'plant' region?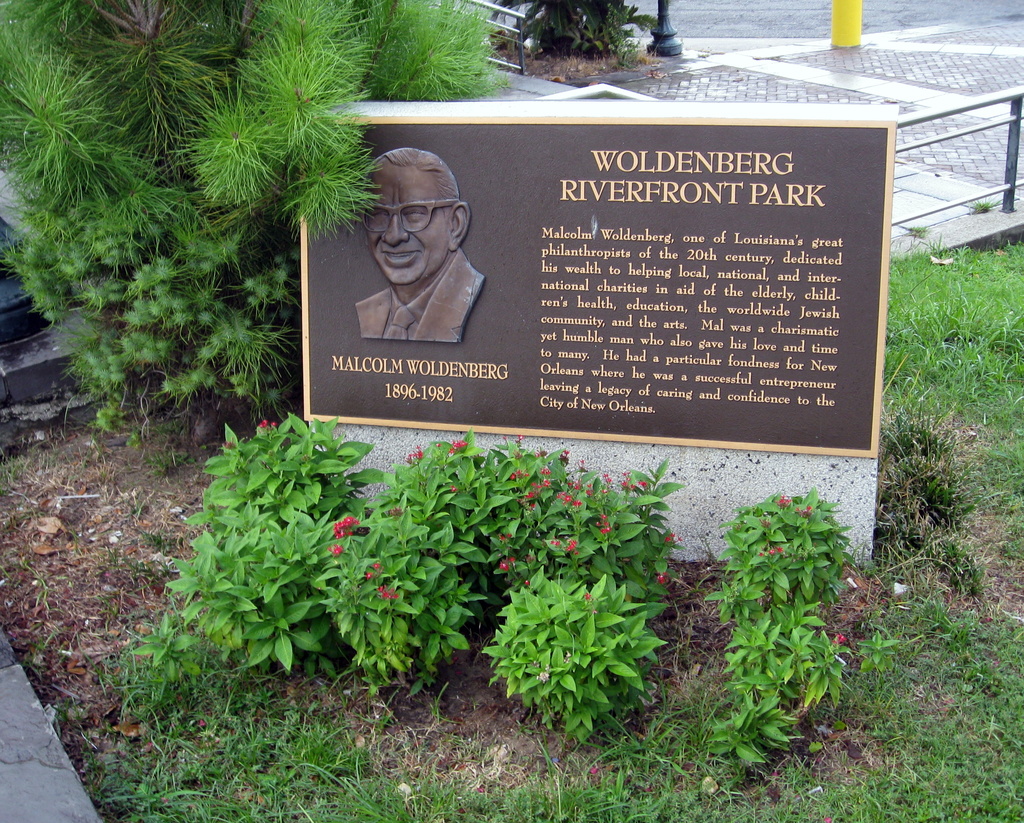
966,191,1005,214
